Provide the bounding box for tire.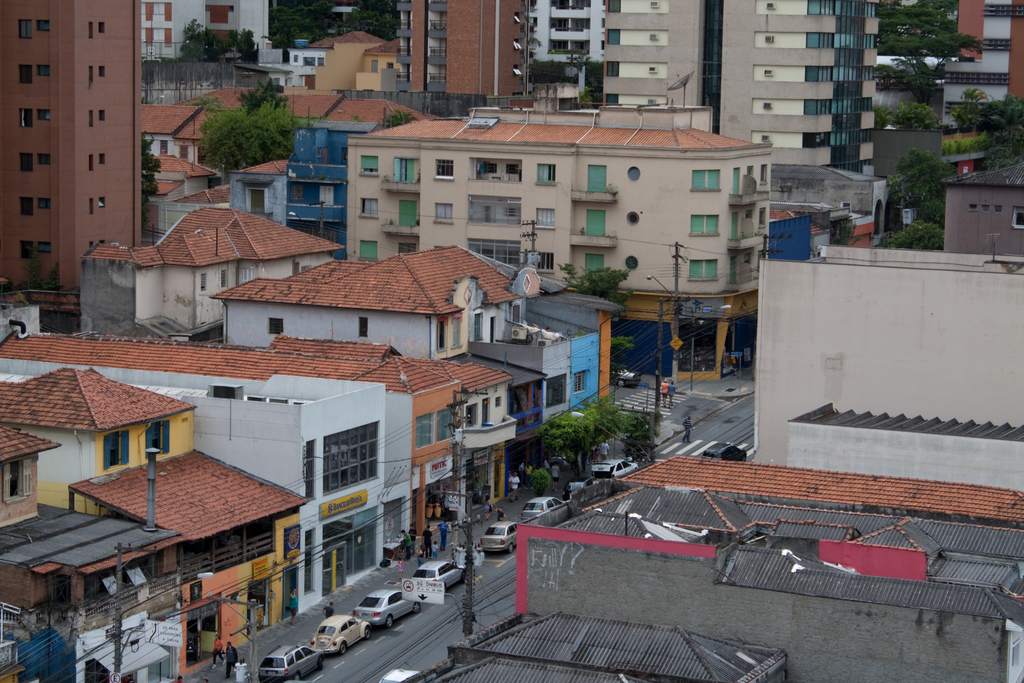
bbox=(386, 615, 395, 629).
